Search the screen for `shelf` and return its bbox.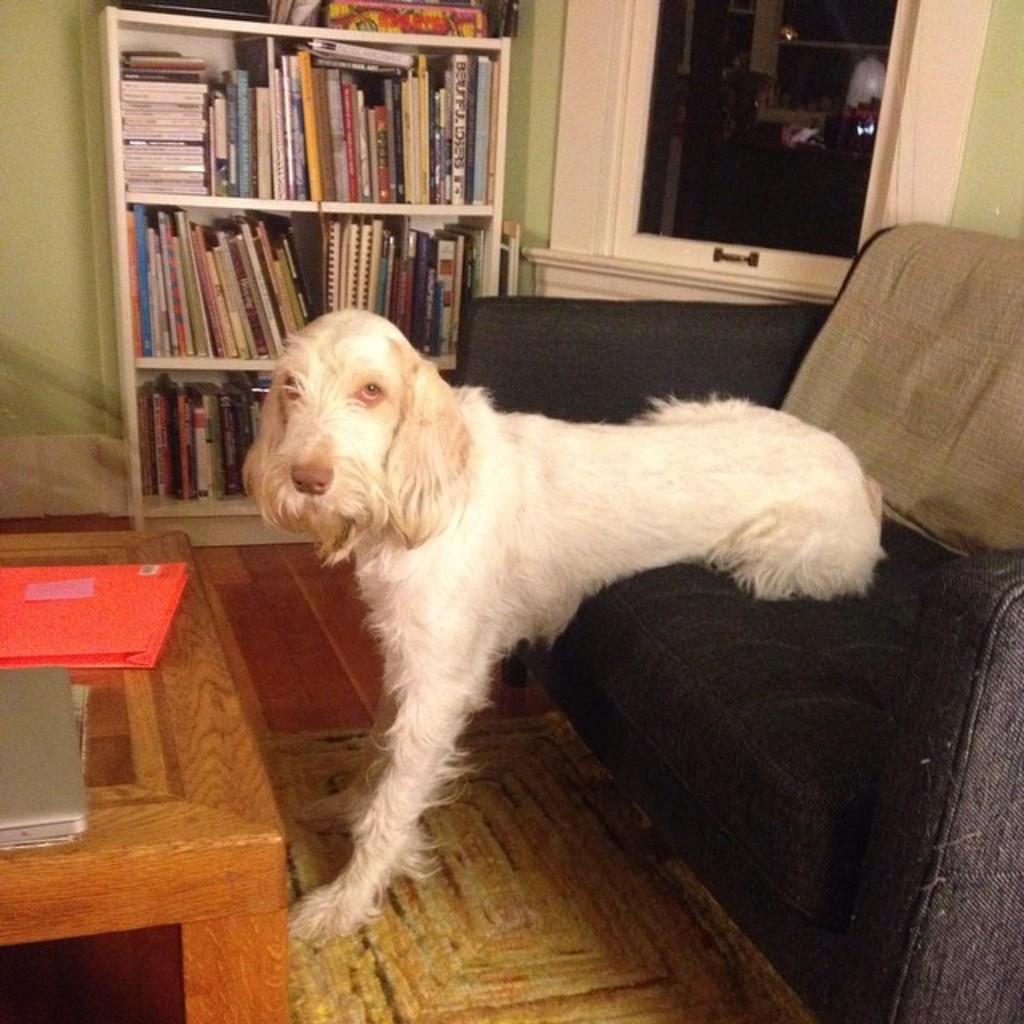
Found: pyautogui.locateOnScreen(110, 358, 448, 522).
